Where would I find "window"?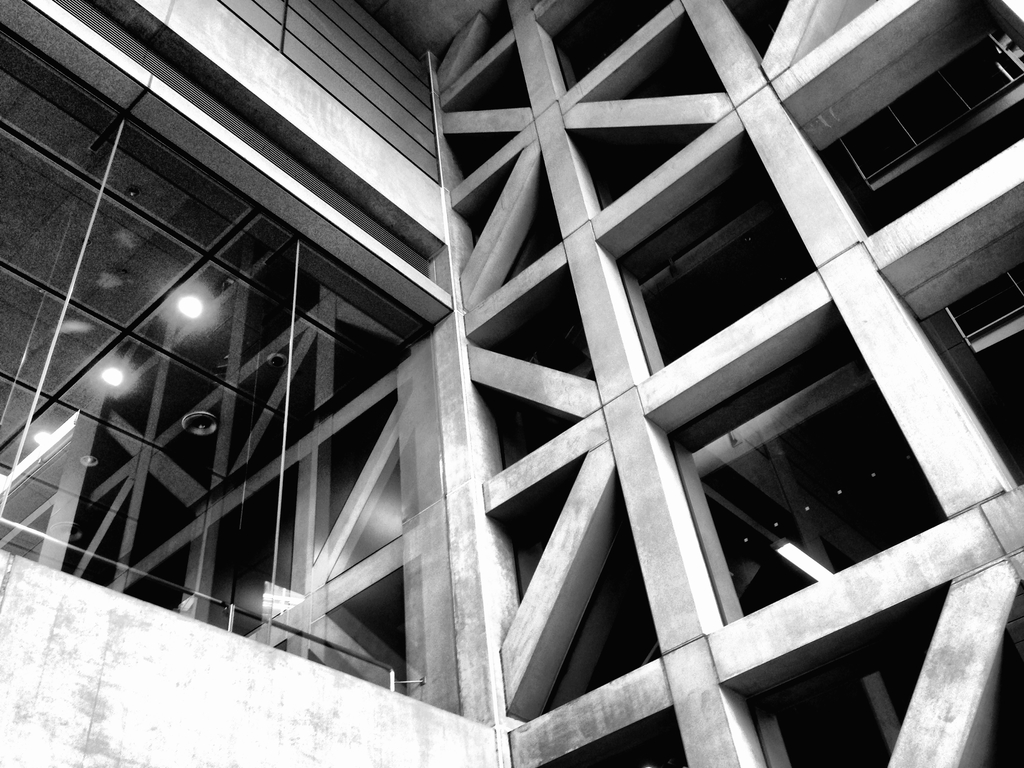
At 841, 26, 1023, 193.
